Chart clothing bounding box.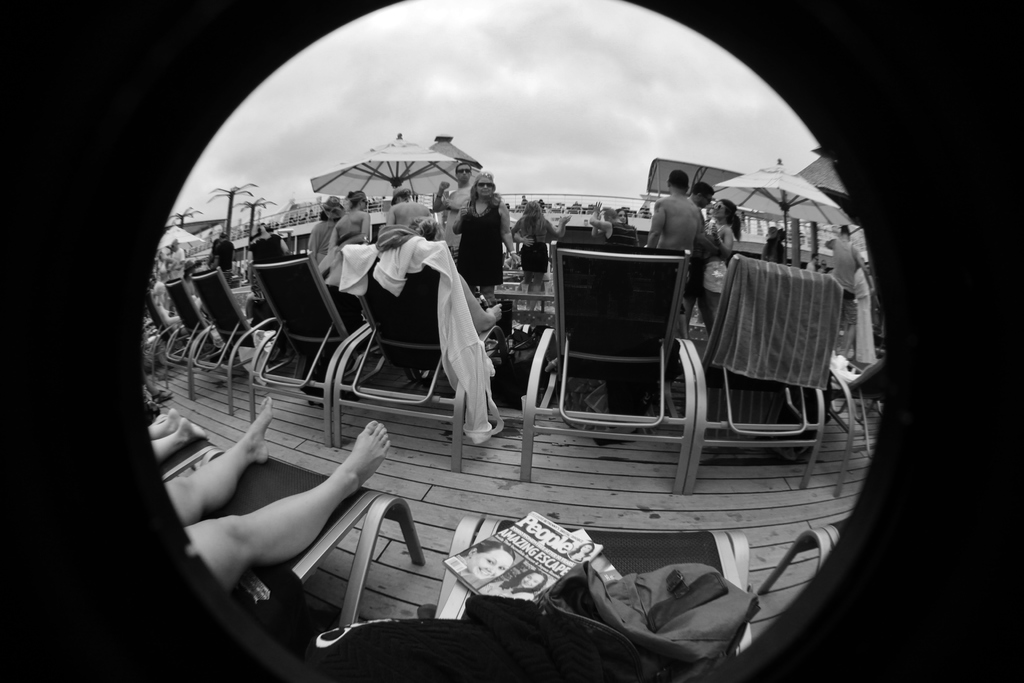
Charted: [left=323, top=217, right=370, bottom=245].
